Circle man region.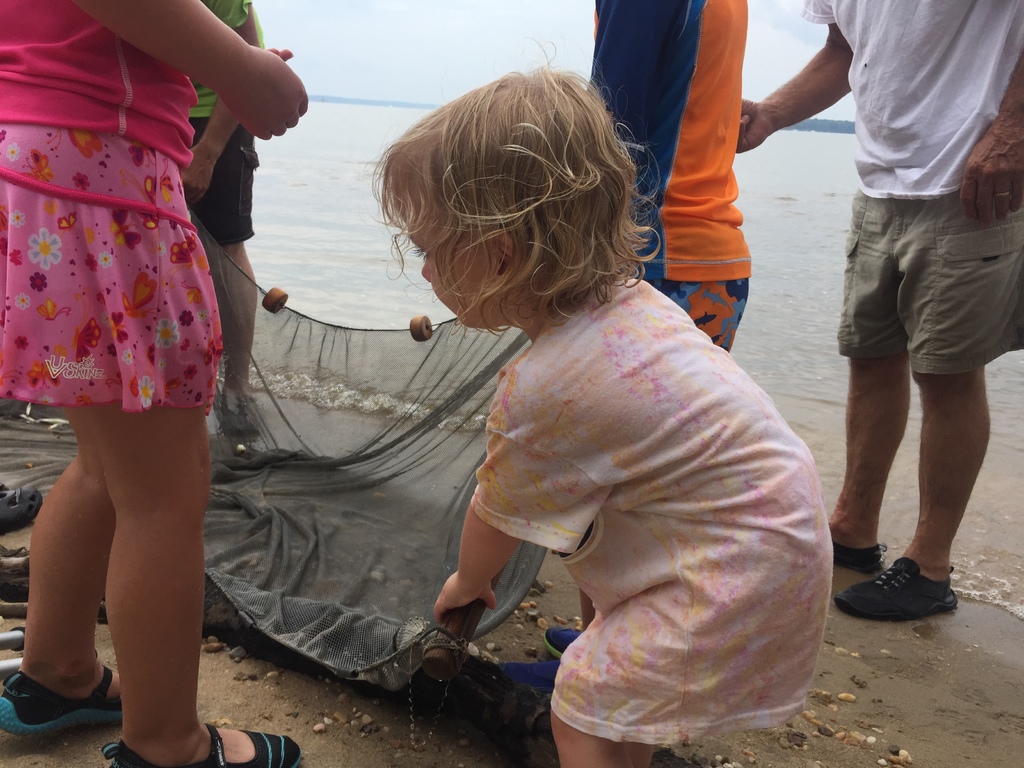
Region: {"x1": 787, "y1": 0, "x2": 1013, "y2": 605}.
